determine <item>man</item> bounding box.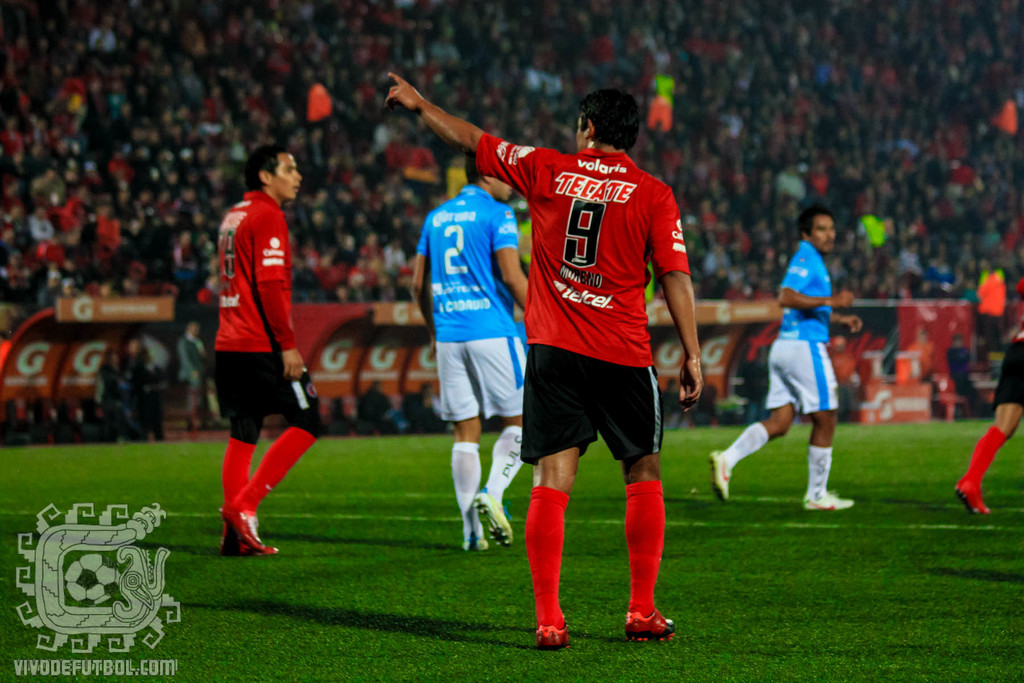
Determined: <box>191,149,326,571</box>.
